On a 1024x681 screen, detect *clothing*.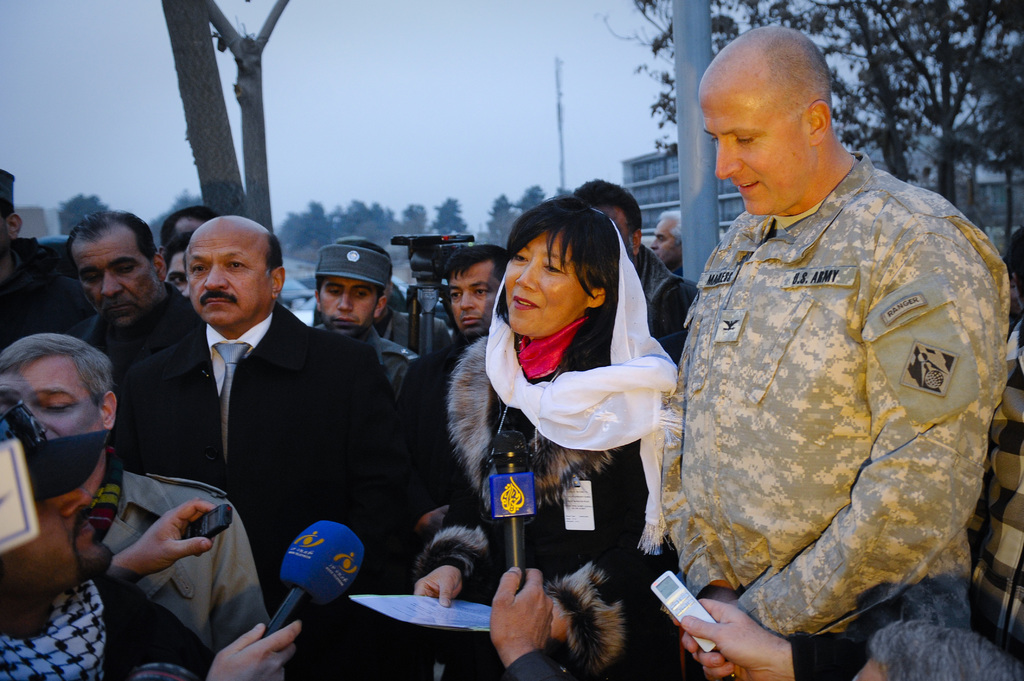
region(401, 331, 475, 508).
